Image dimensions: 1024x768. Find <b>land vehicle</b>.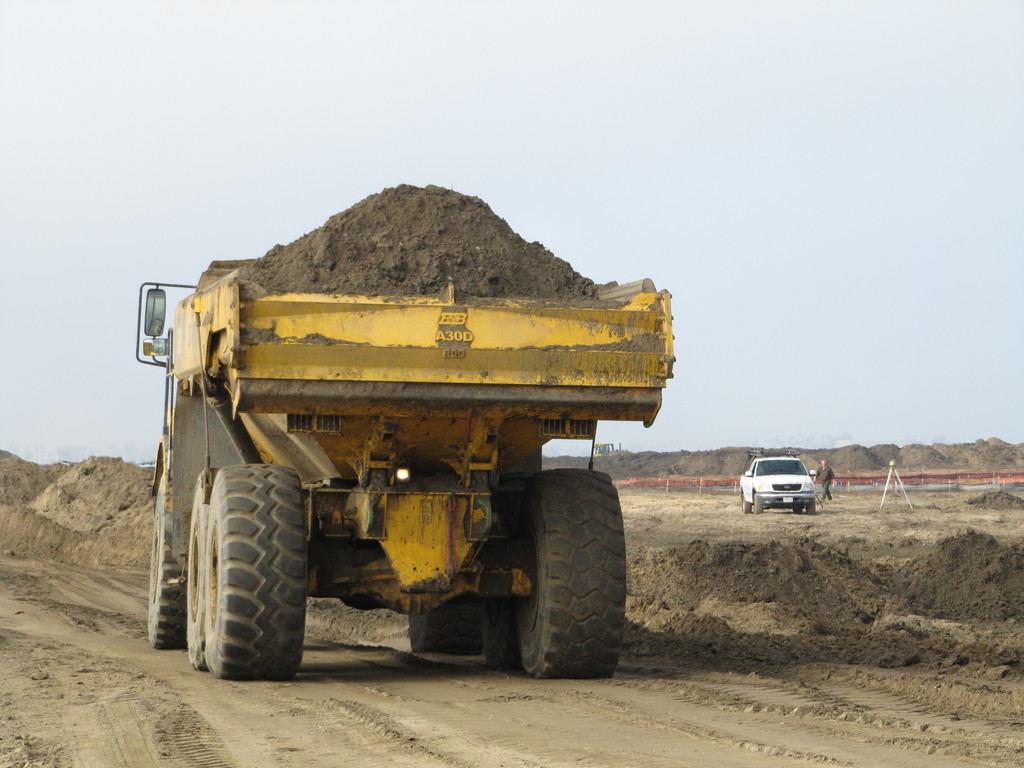
{"x1": 744, "y1": 460, "x2": 819, "y2": 512}.
